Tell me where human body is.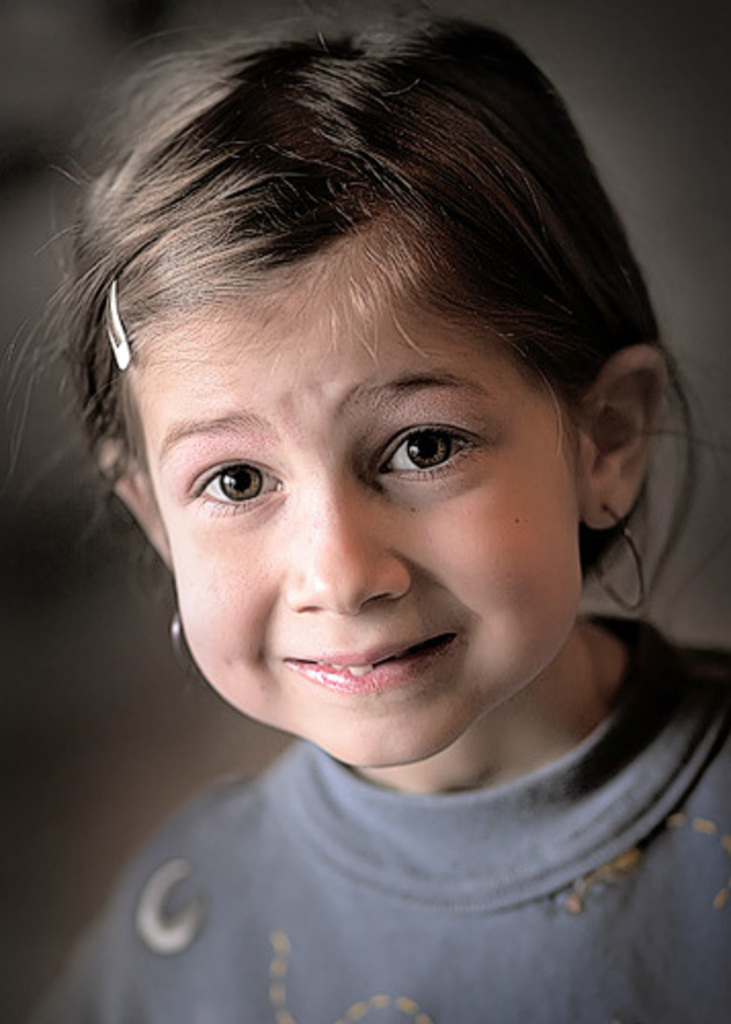
human body is at [12,10,729,1022].
